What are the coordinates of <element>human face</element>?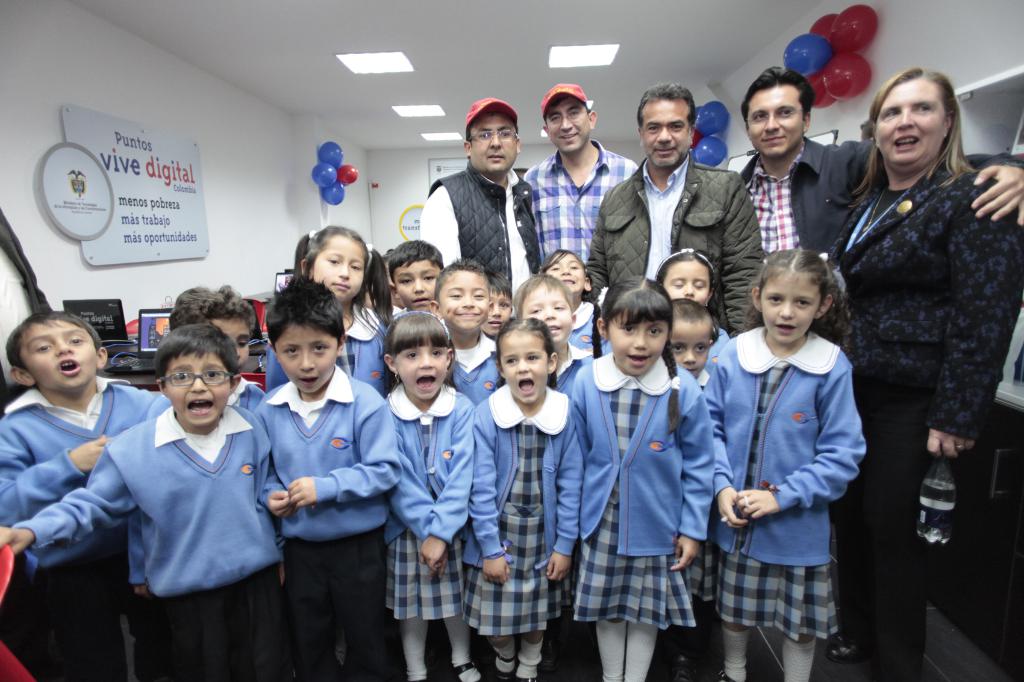
region(168, 364, 230, 422).
